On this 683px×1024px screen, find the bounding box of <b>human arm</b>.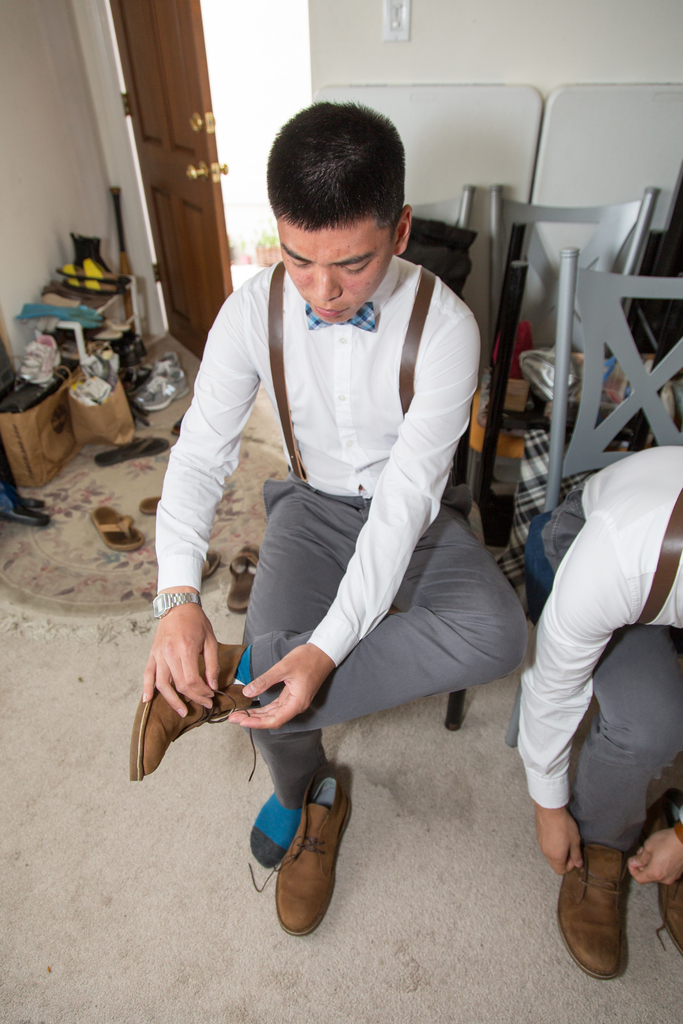
Bounding box: left=520, top=512, right=623, bottom=876.
